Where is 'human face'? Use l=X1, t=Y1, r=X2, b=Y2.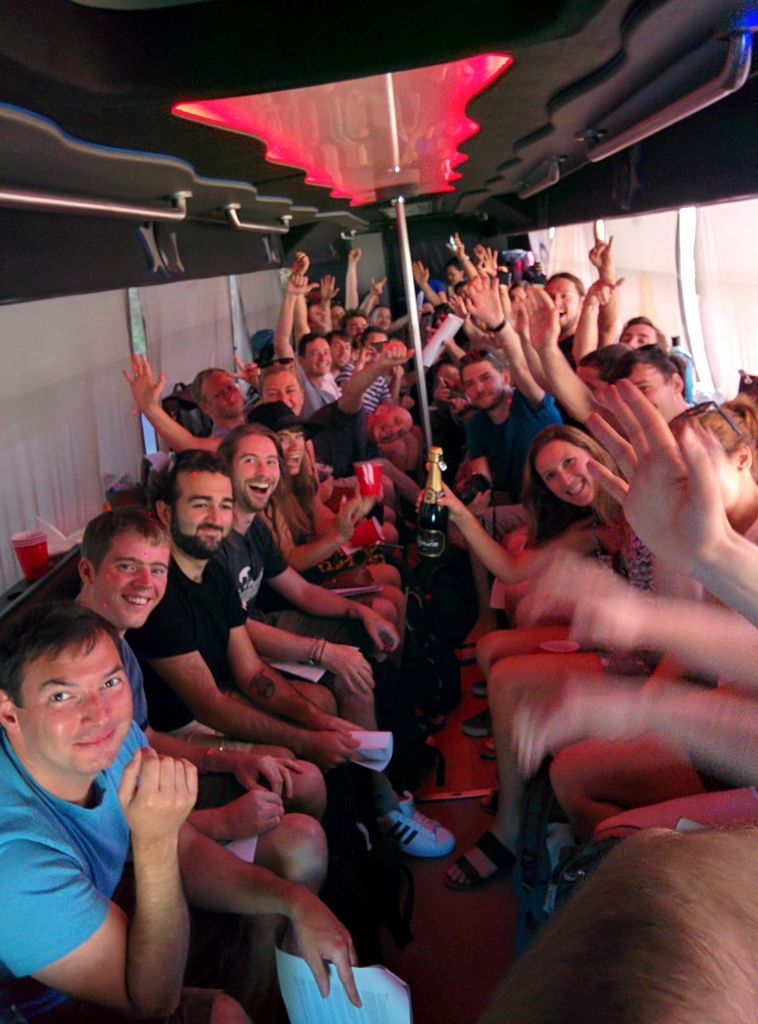
l=533, t=440, r=609, b=515.
